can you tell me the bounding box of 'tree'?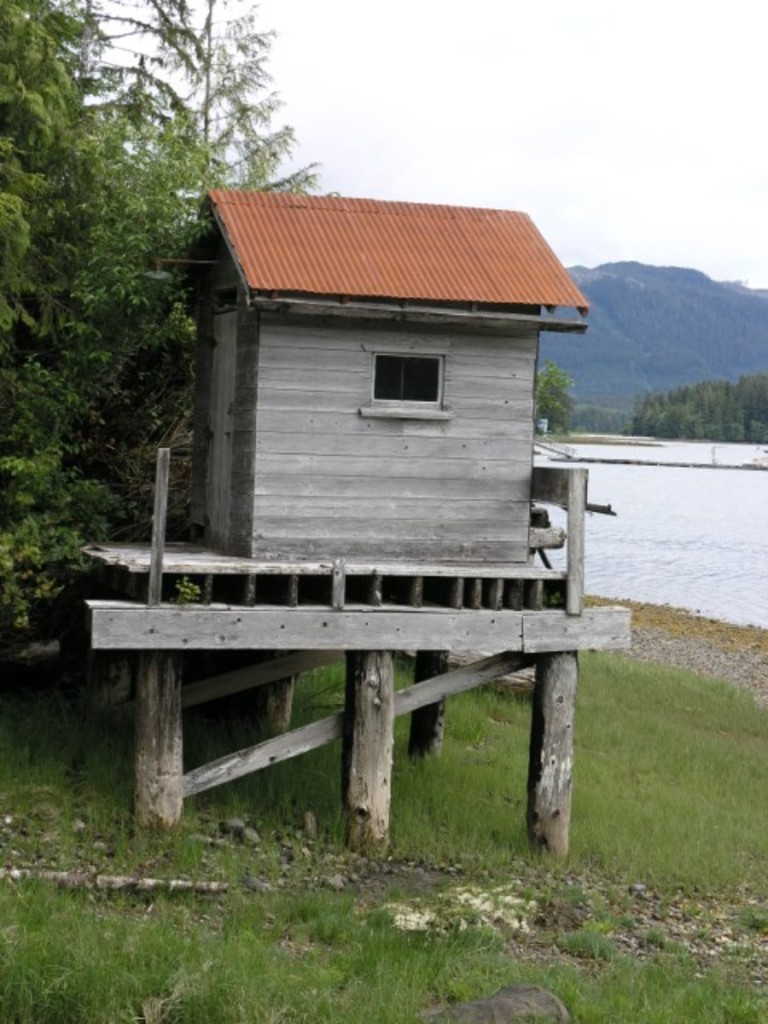
bbox=[541, 366, 579, 432].
